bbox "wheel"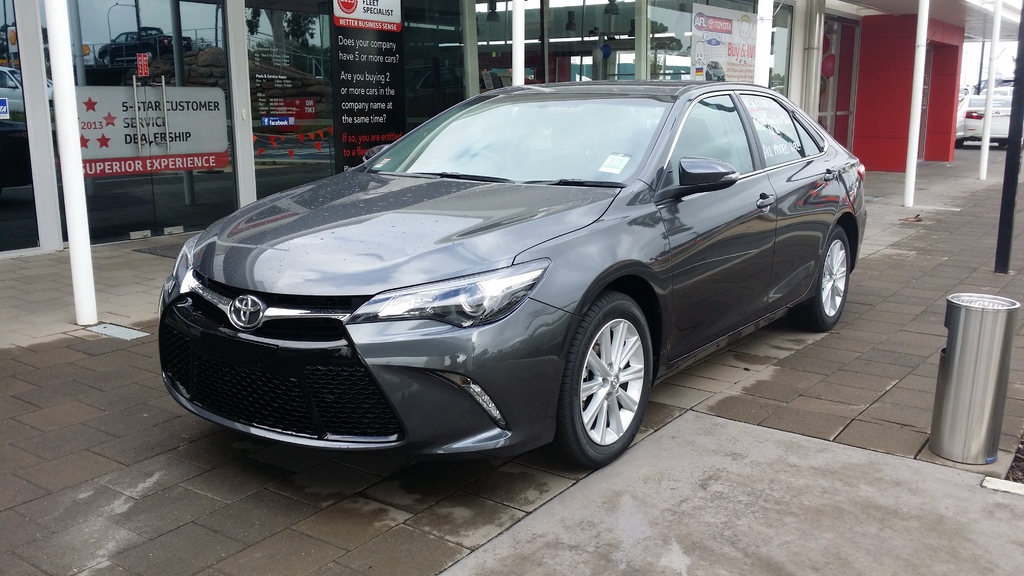
locate(792, 227, 850, 333)
